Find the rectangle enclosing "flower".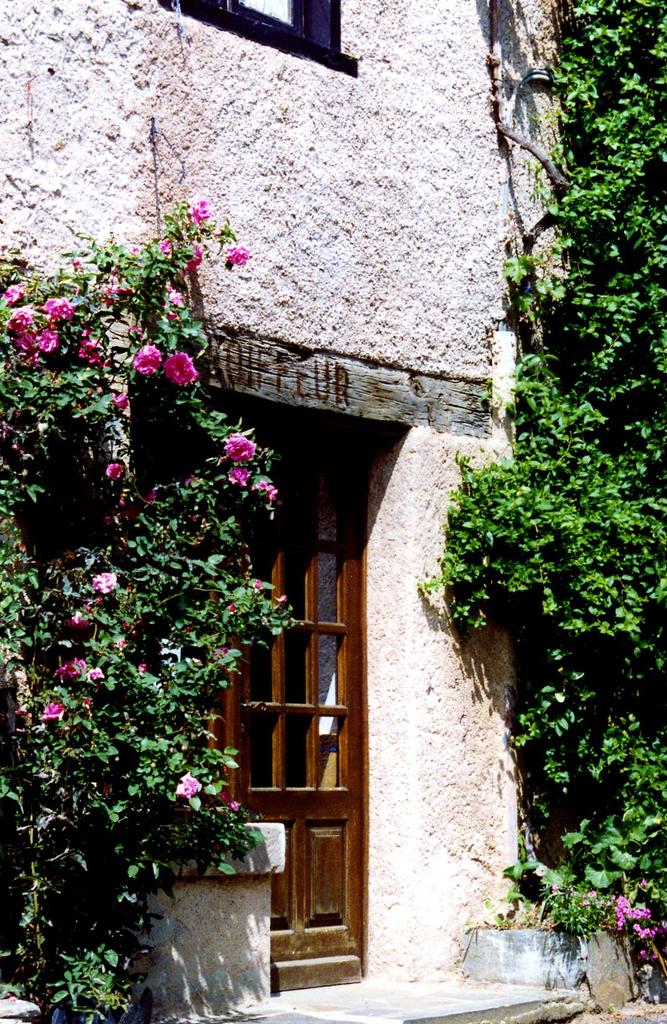
region(93, 571, 119, 591).
